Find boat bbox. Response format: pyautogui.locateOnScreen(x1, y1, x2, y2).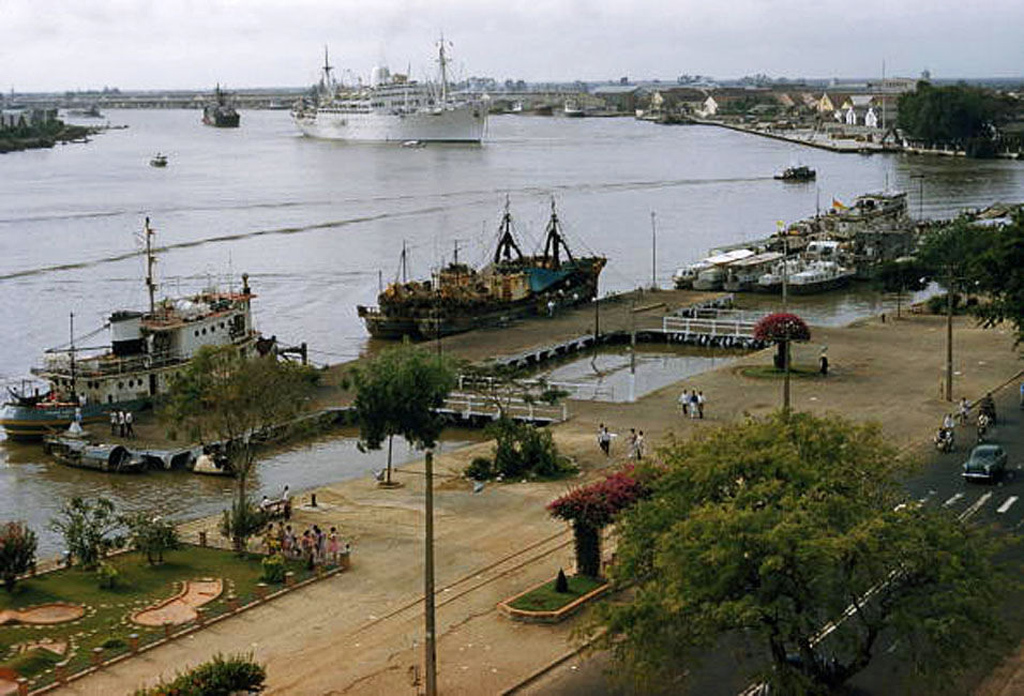
pyautogui.locateOnScreen(505, 95, 531, 111).
